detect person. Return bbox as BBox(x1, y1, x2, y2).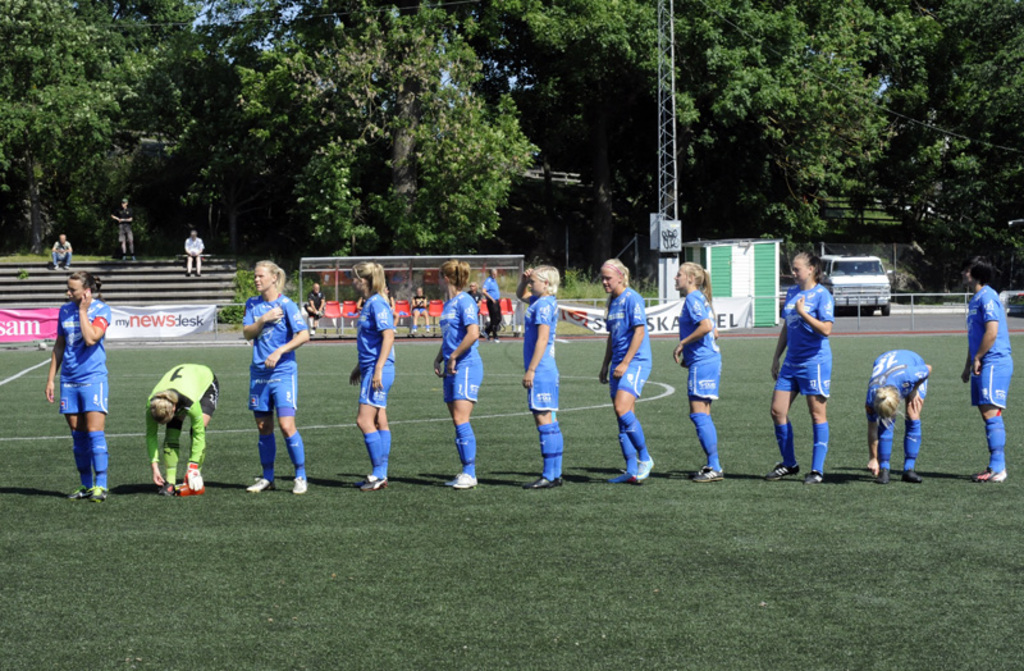
BBox(483, 266, 503, 342).
